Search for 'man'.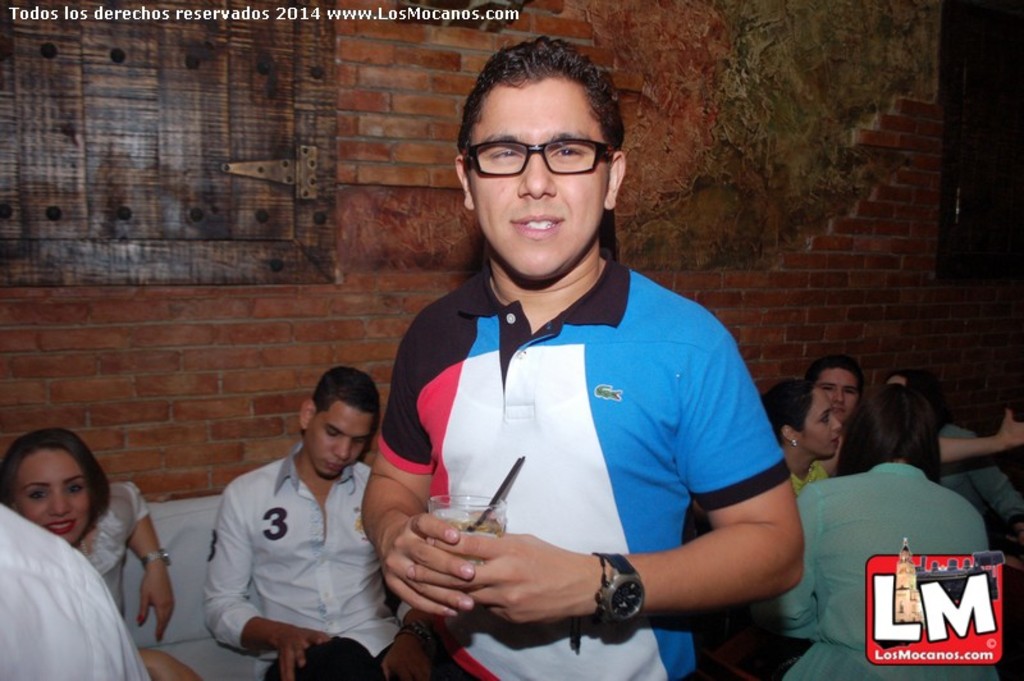
Found at [x1=358, y1=37, x2=804, y2=680].
